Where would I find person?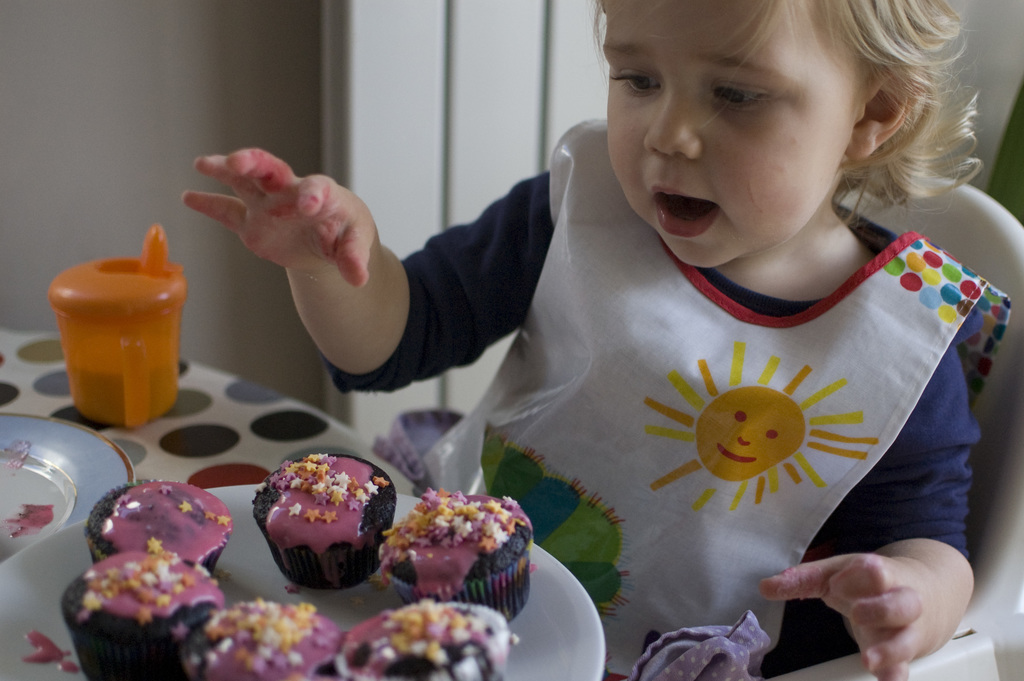
At (x1=235, y1=0, x2=1023, y2=642).
